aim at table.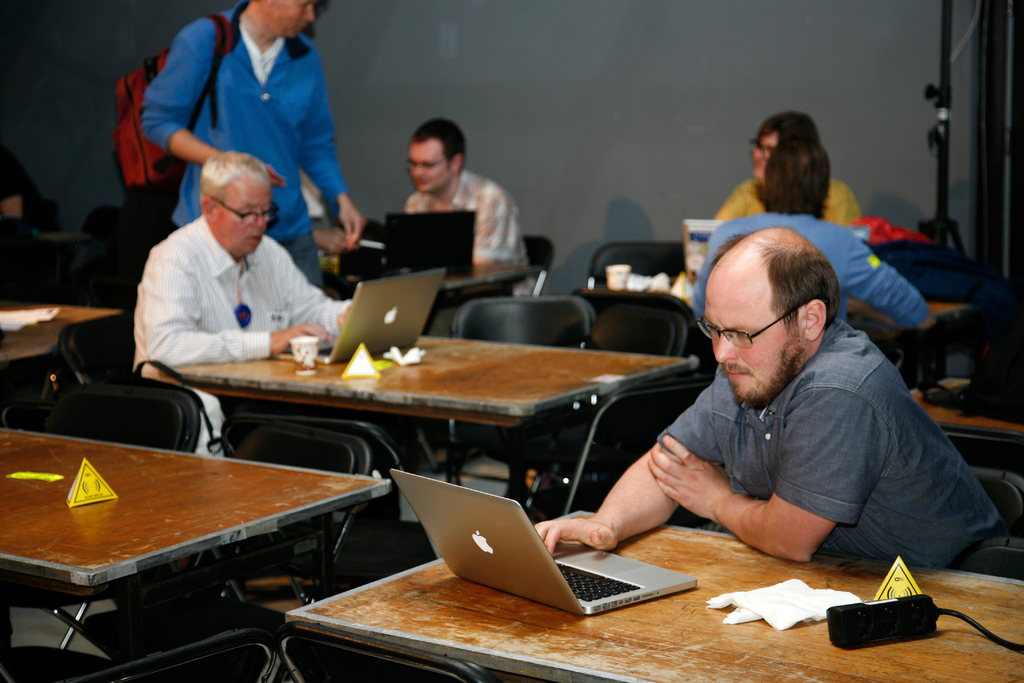
Aimed at [344, 261, 546, 335].
